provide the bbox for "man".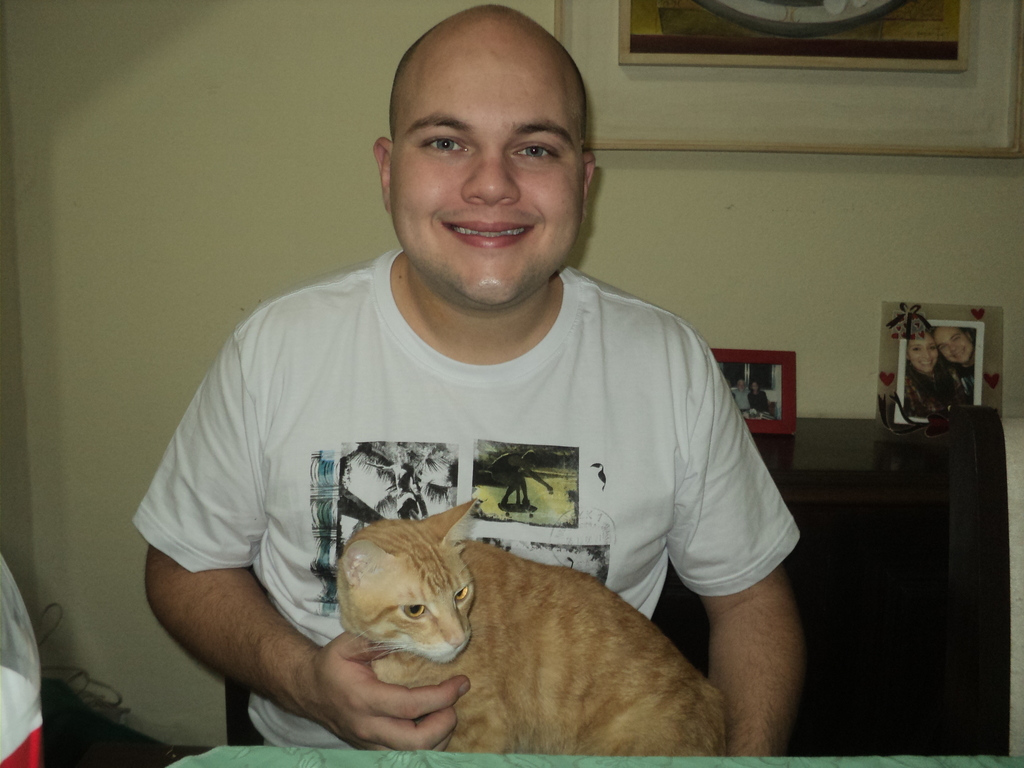
154/51/816/739.
